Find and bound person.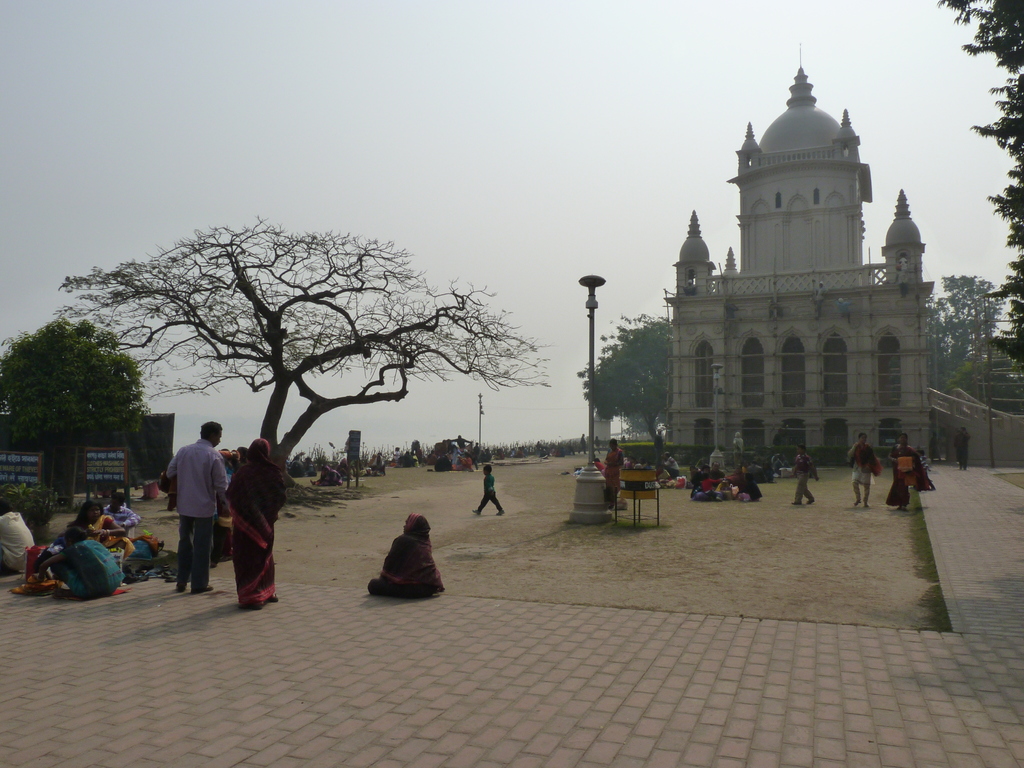
Bound: box=[100, 491, 143, 525].
